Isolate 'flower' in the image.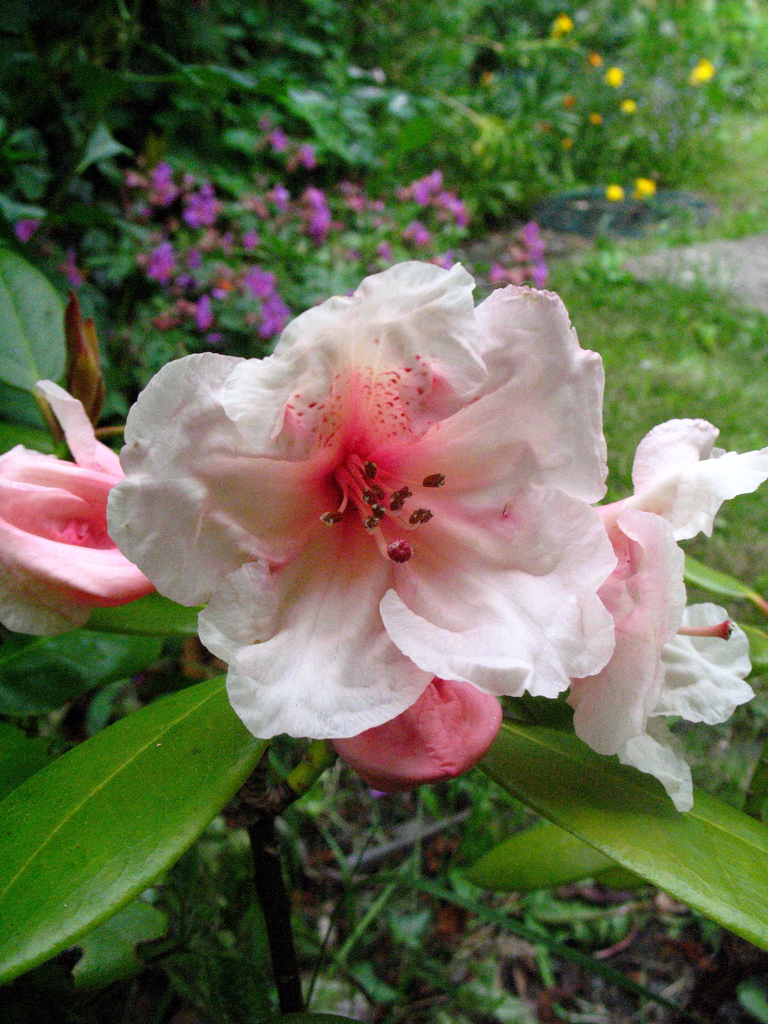
Isolated region: (584,417,767,809).
